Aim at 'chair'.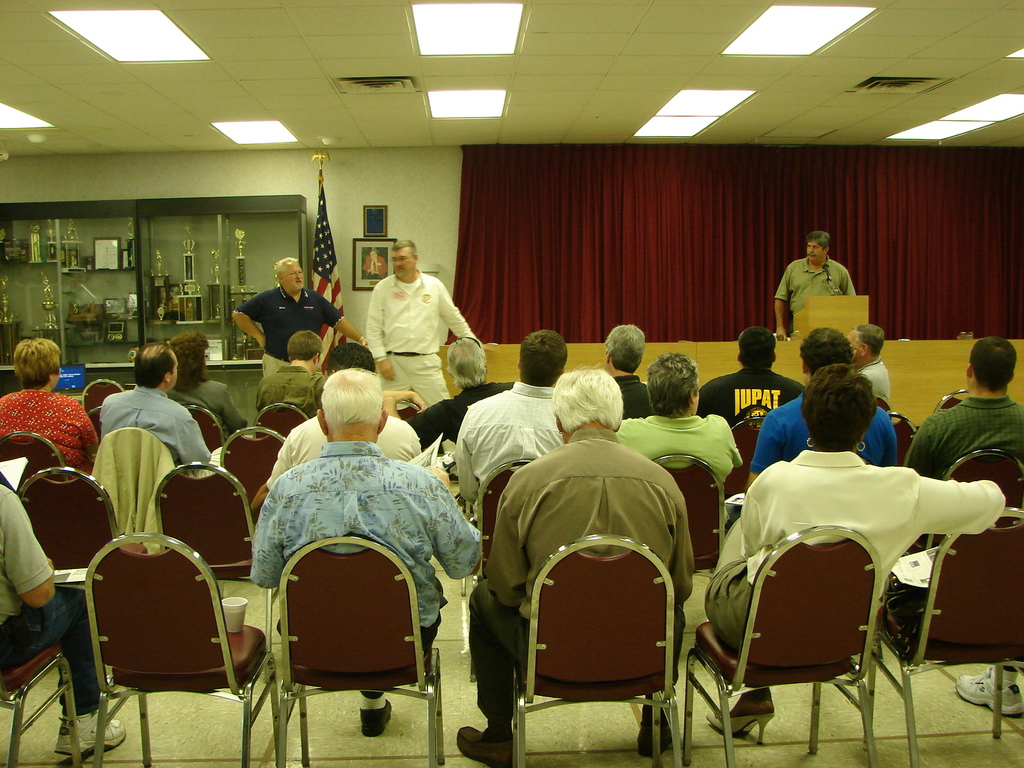
Aimed at box(709, 513, 928, 760).
